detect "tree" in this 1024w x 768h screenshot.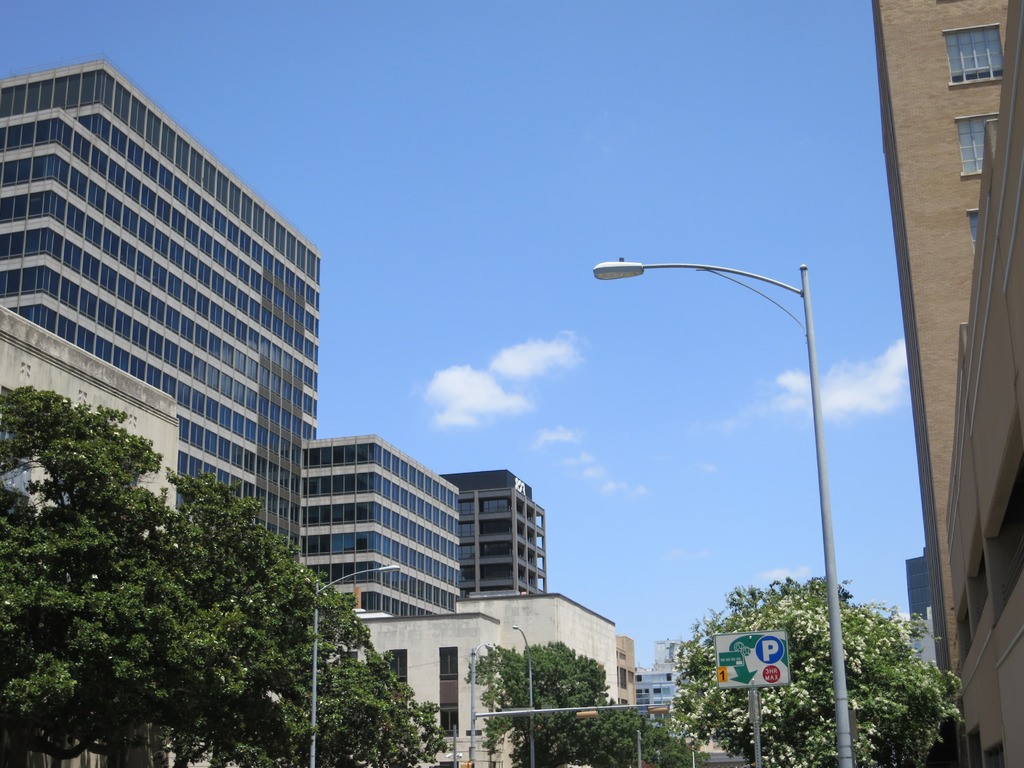
Detection: select_region(449, 639, 684, 767).
